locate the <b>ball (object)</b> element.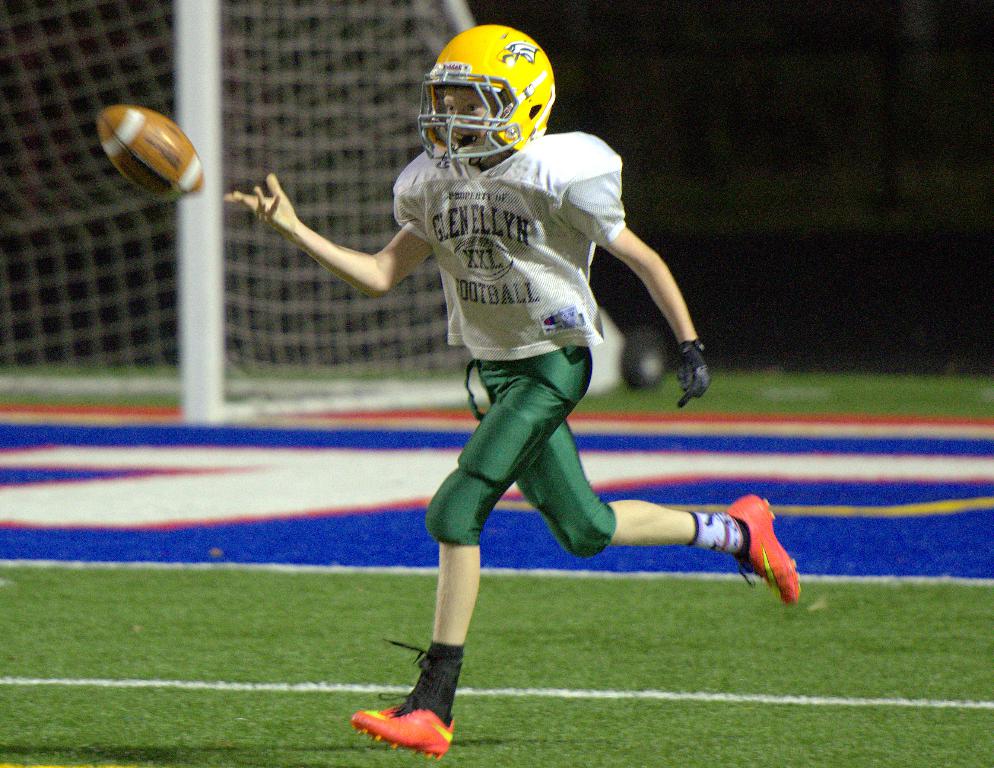
Element bbox: bbox(91, 109, 206, 193).
